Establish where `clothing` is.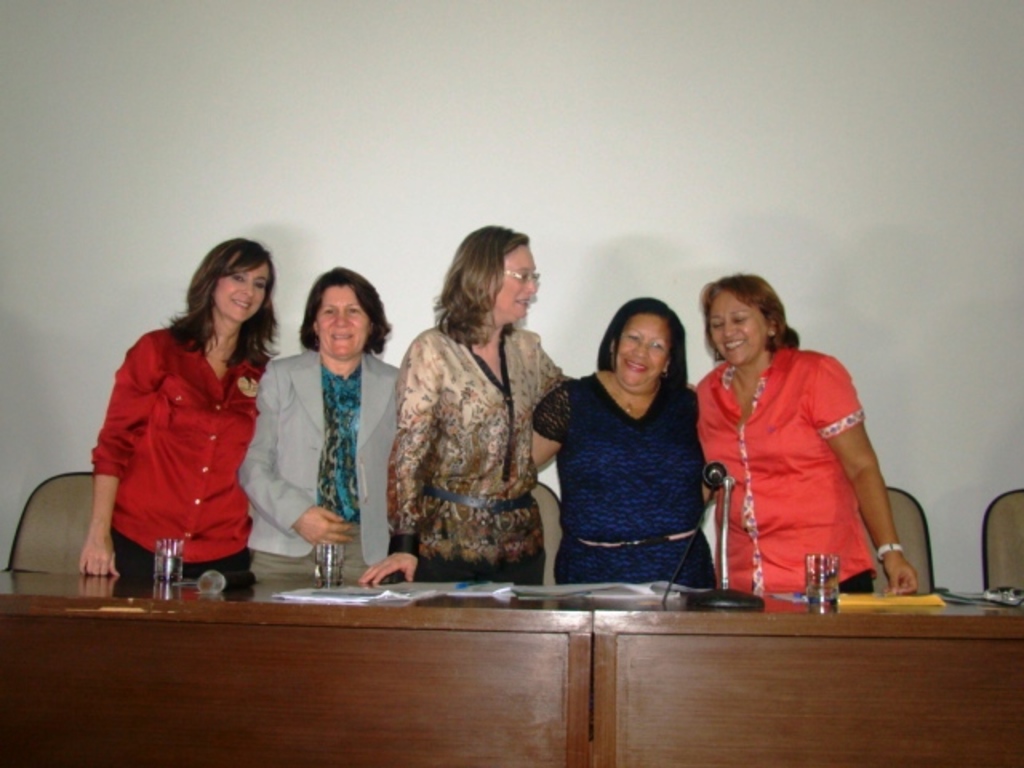
Established at (242, 344, 410, 584).
